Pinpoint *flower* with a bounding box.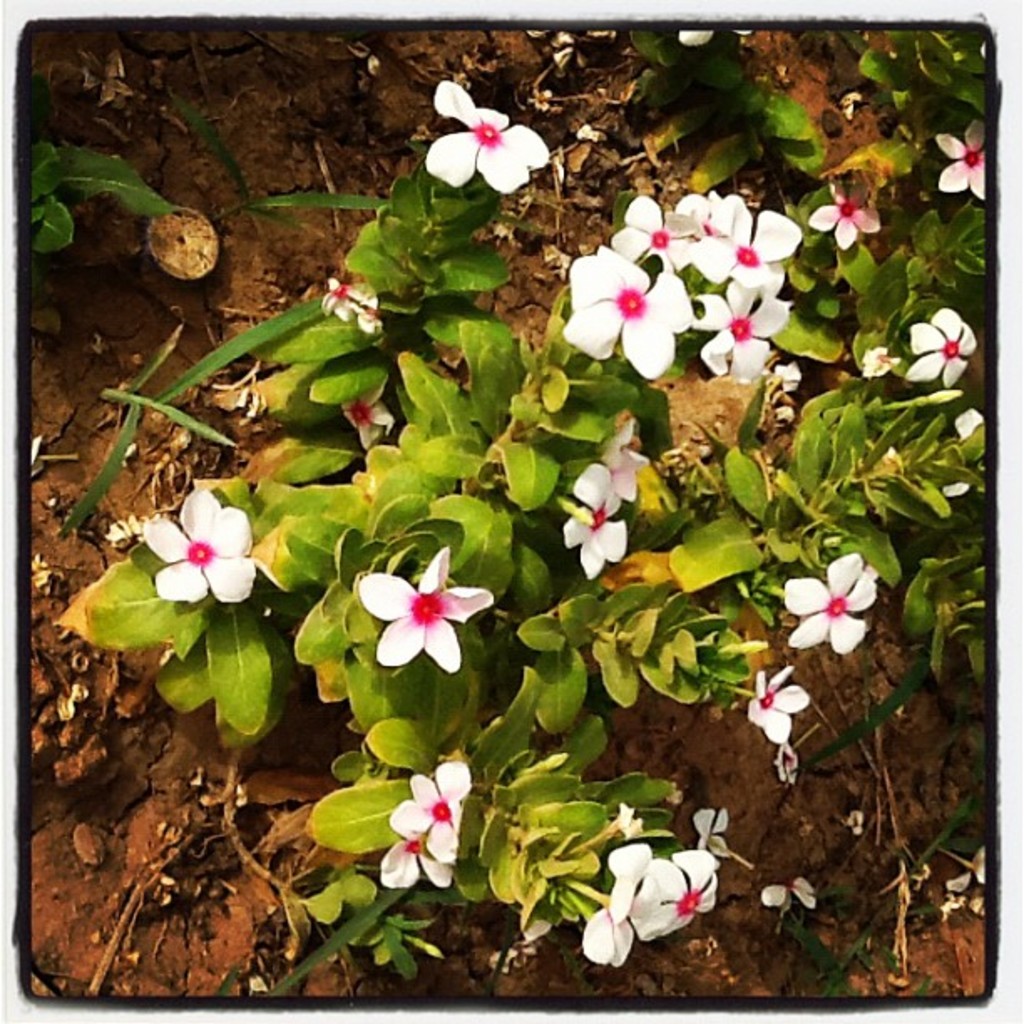
locate(393, 758, 477, 865).
